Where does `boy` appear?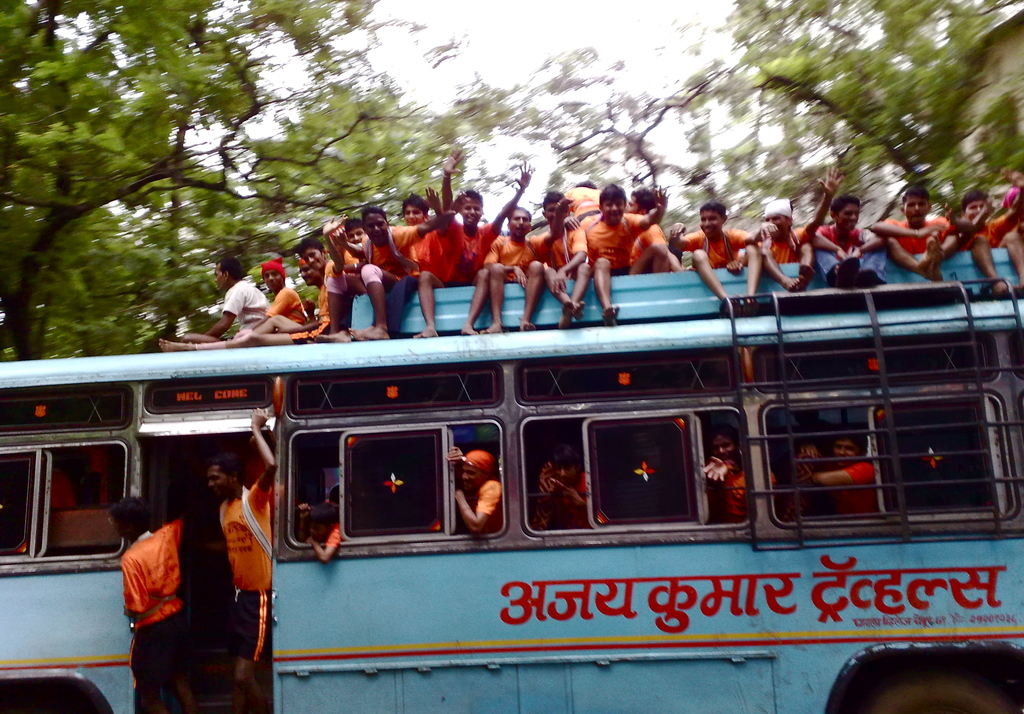
Appears at [483, 210, 539, 334].
